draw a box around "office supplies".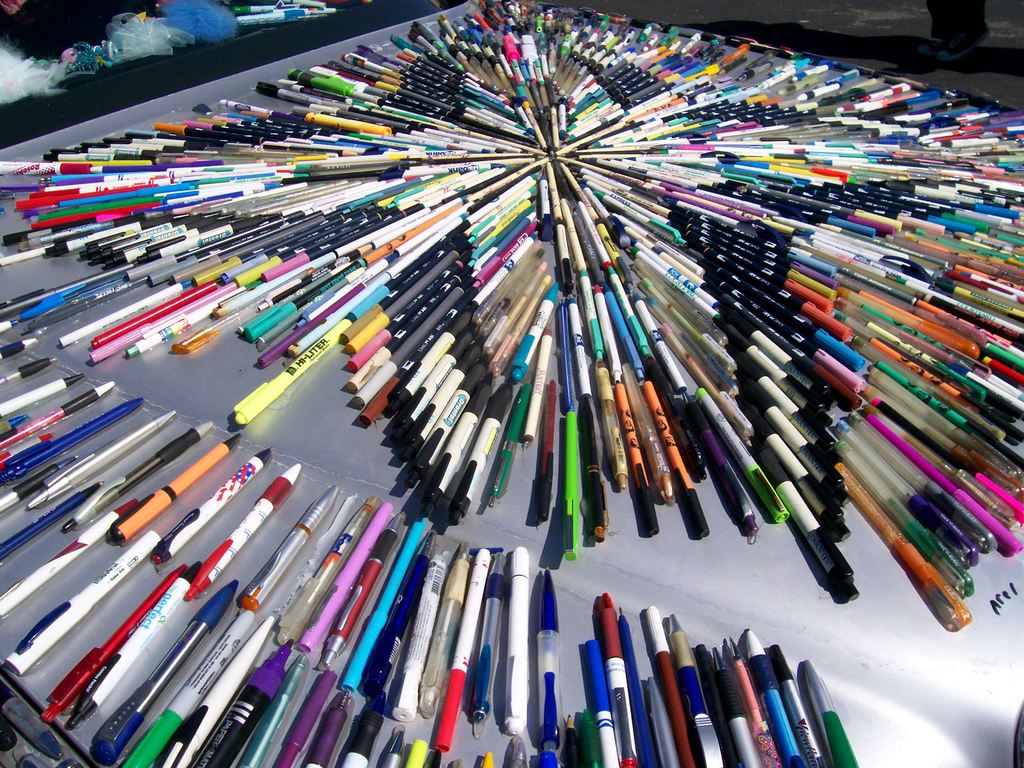
left=67, top=417, right=215, bottom=528.
